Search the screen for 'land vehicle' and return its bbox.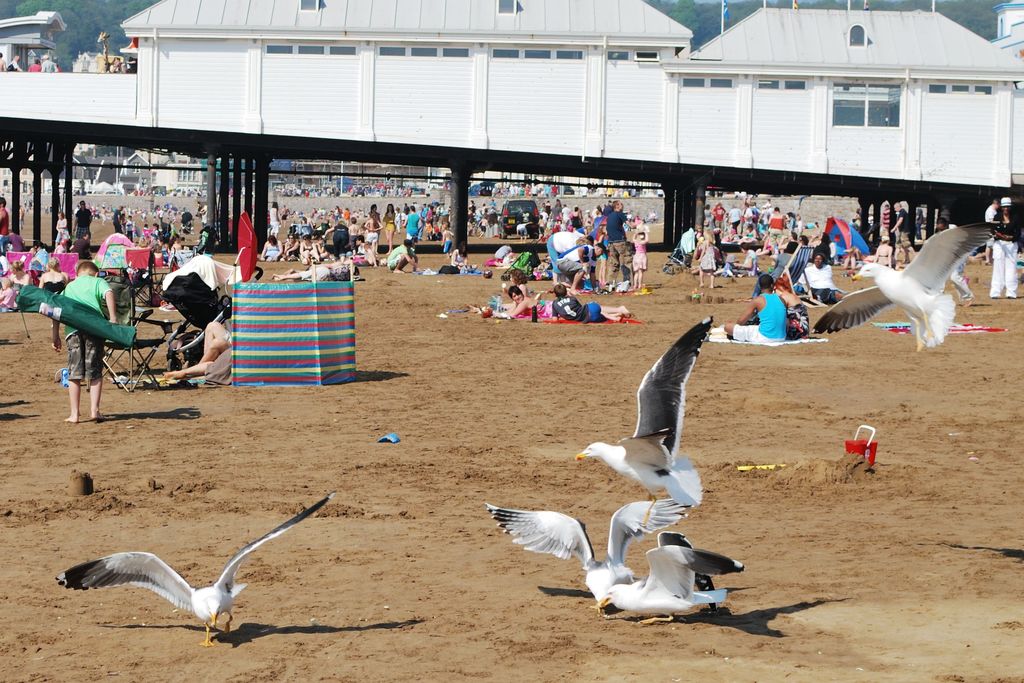
Found: (497, 199, 541, 239).
